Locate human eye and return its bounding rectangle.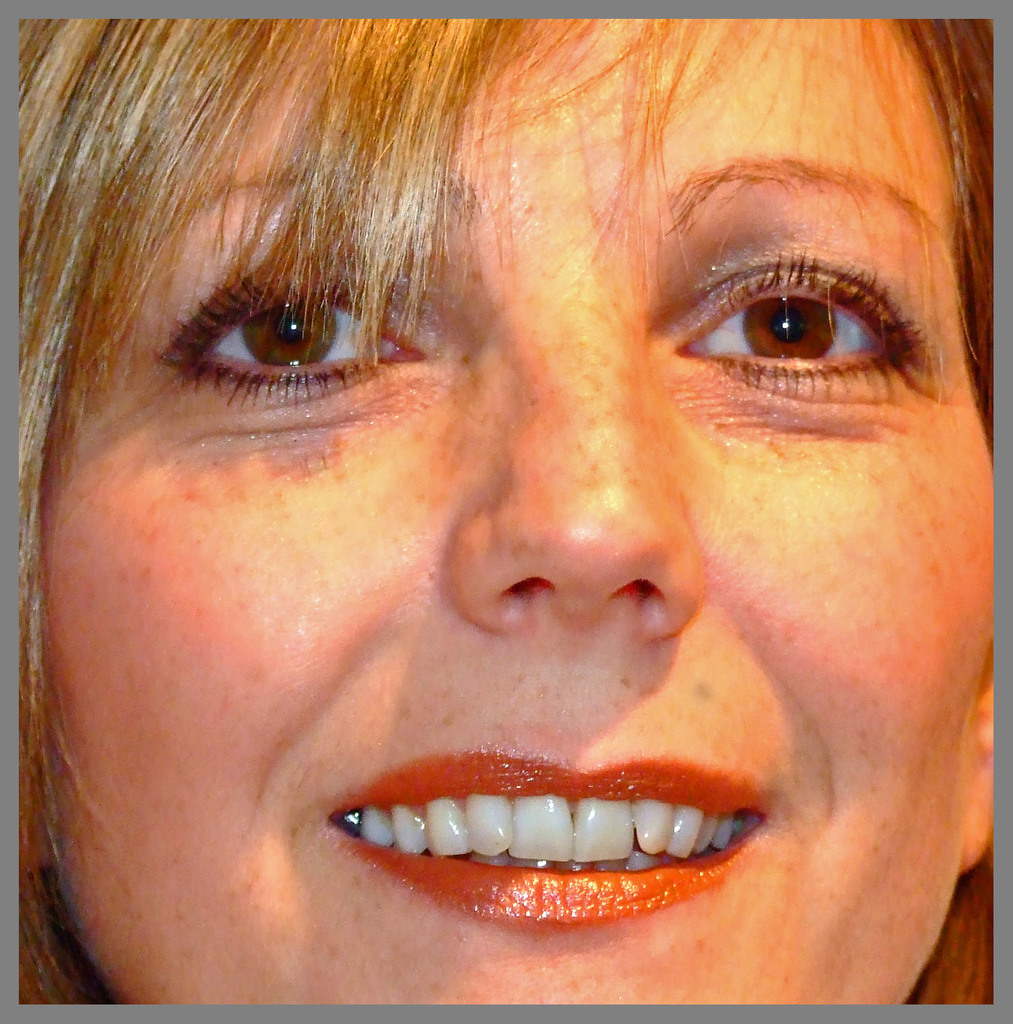
<bbox>150, 273, 431, 420</bbox>.
